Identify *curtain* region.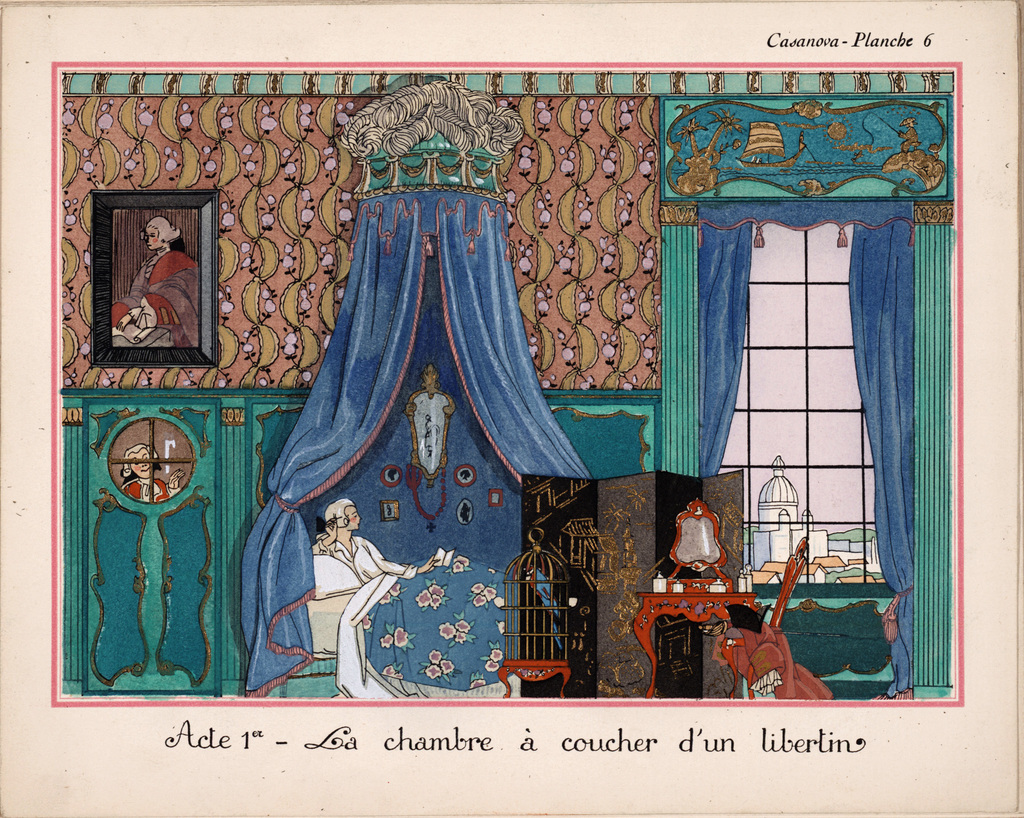
Region: 697 198 915 695.
